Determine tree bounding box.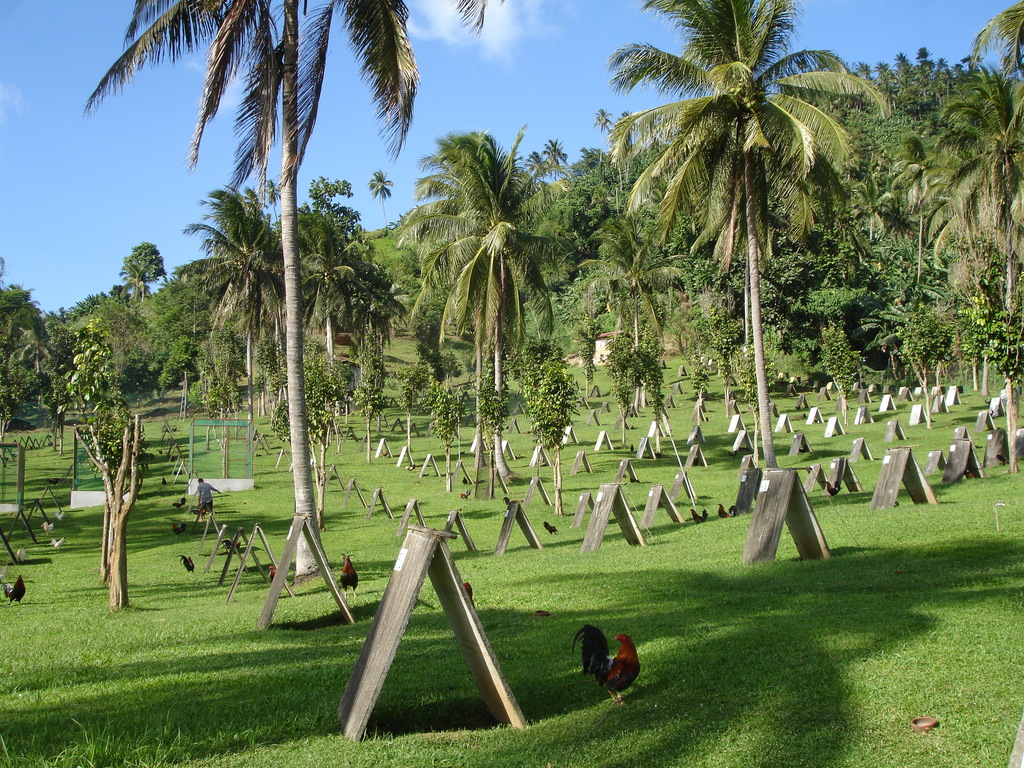
Determined: bbox=[301, 177, 365, 241].
